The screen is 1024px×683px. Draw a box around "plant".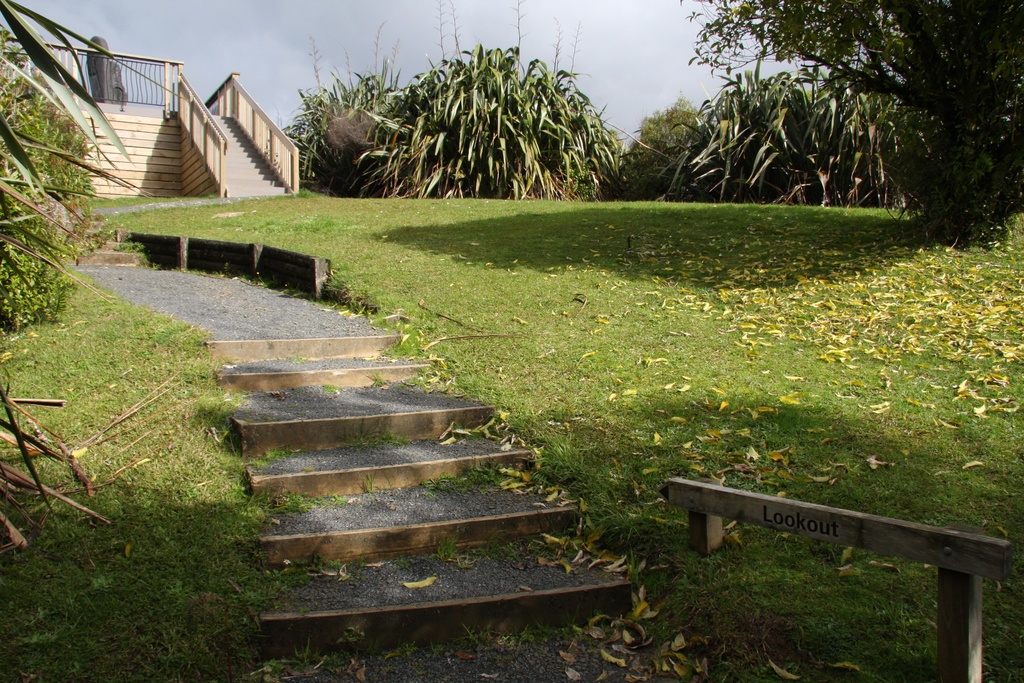
x1=288 y1=51 x2=632 y2=192.
